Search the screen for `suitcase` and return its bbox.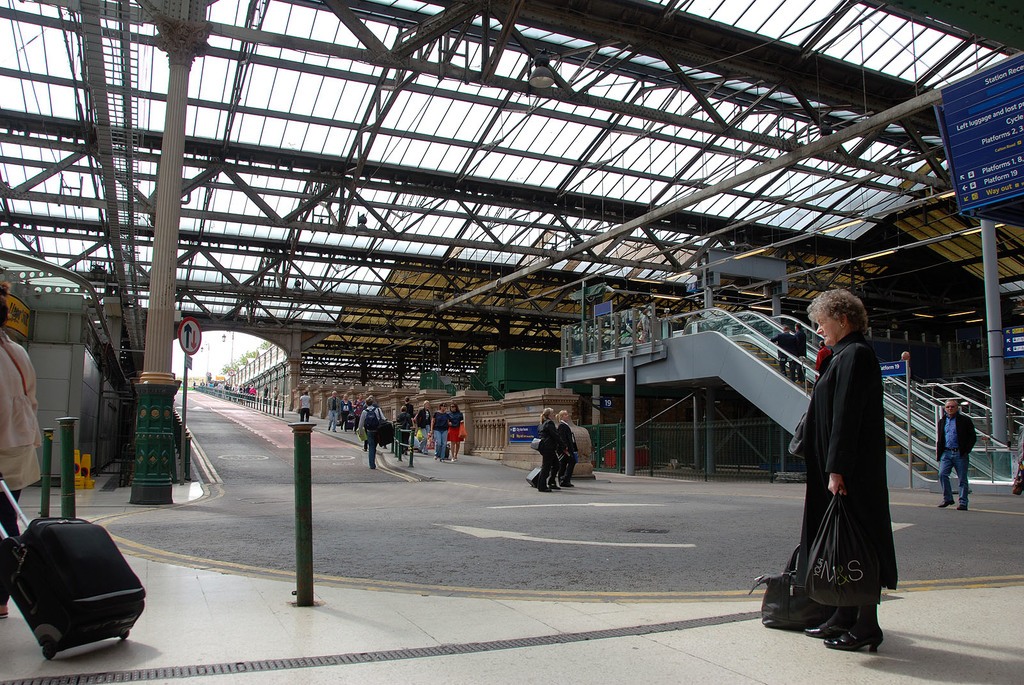
Found: [x1=0, y1=468, x2=150, y2=665].
